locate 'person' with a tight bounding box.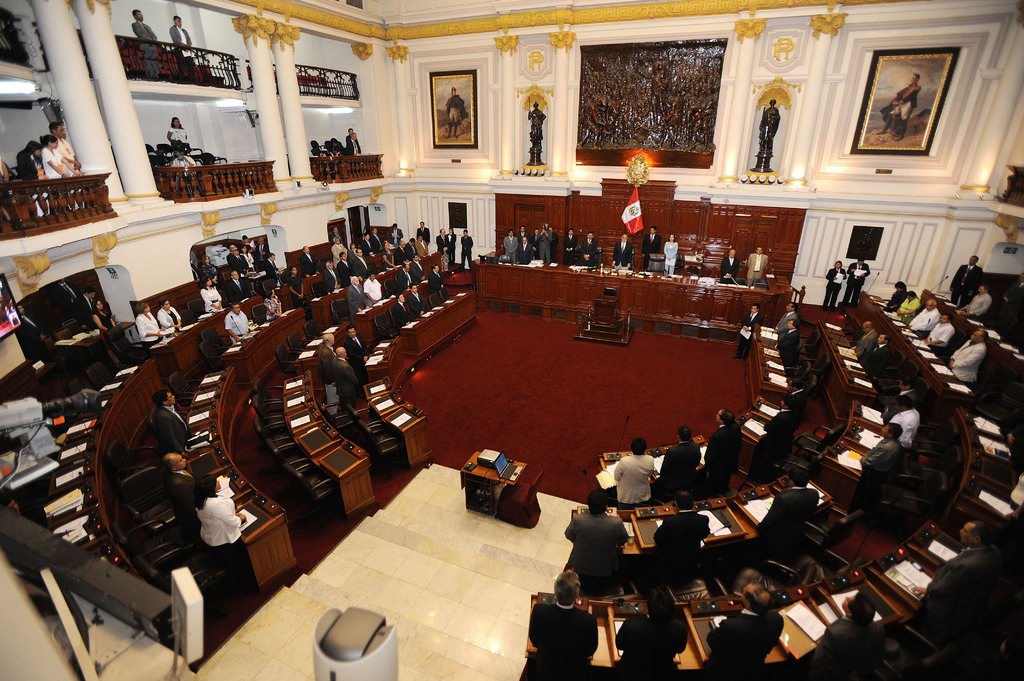
392/290/412/327.
